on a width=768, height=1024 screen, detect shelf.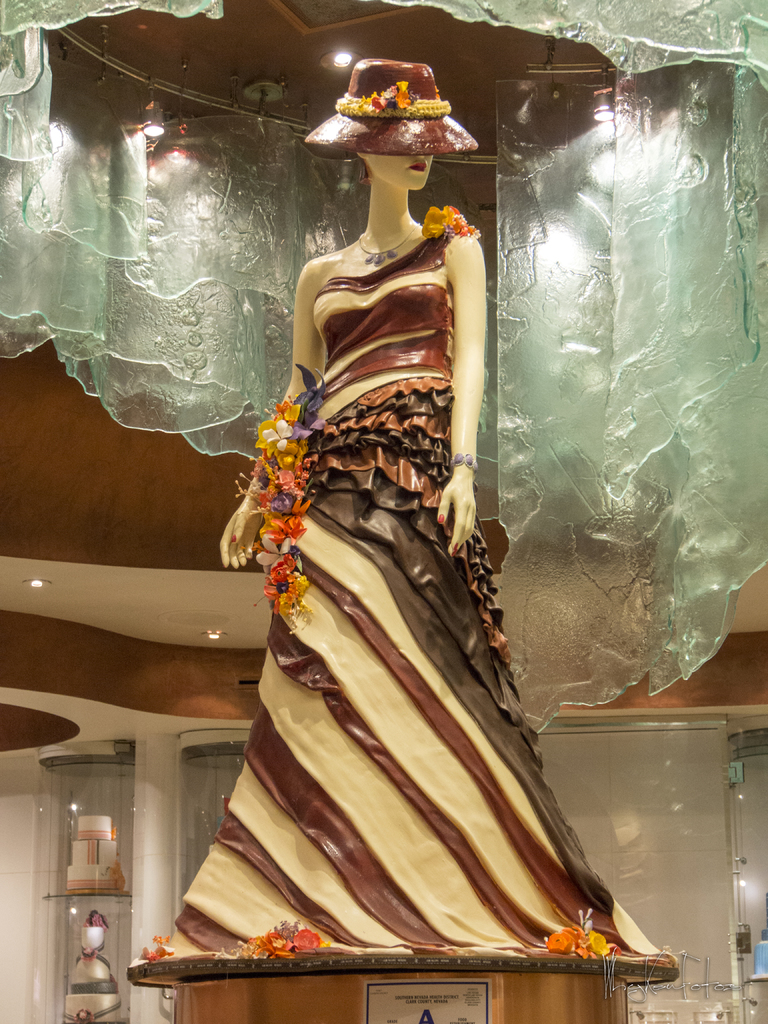
Rect(171, 726, 259, 928).
